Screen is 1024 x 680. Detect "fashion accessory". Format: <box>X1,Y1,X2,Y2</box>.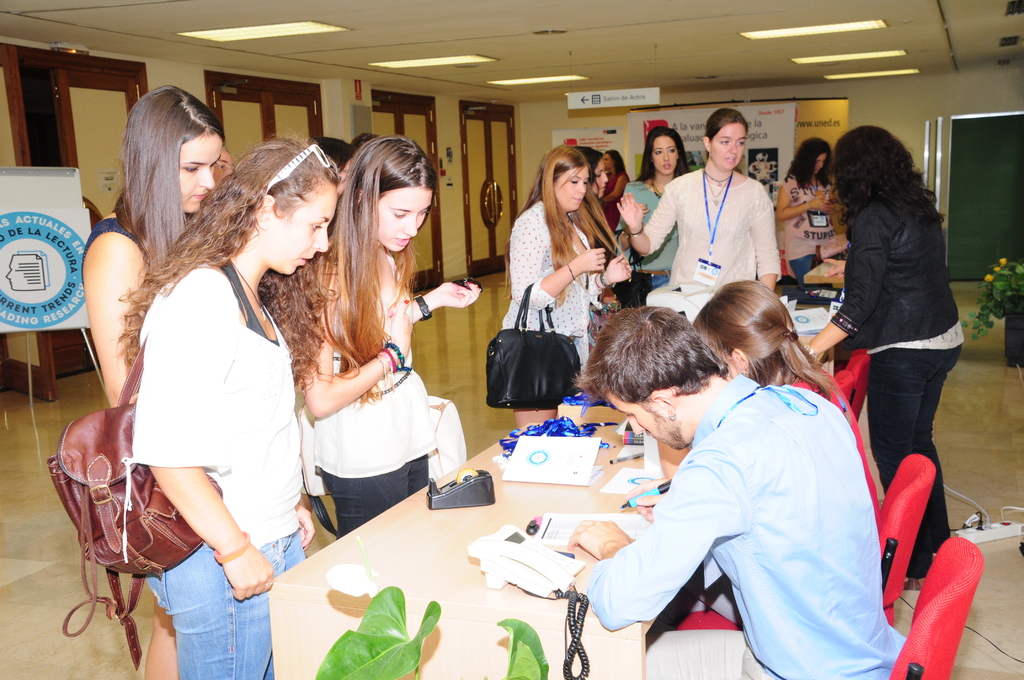
<box>213,534,254,563</box>.
